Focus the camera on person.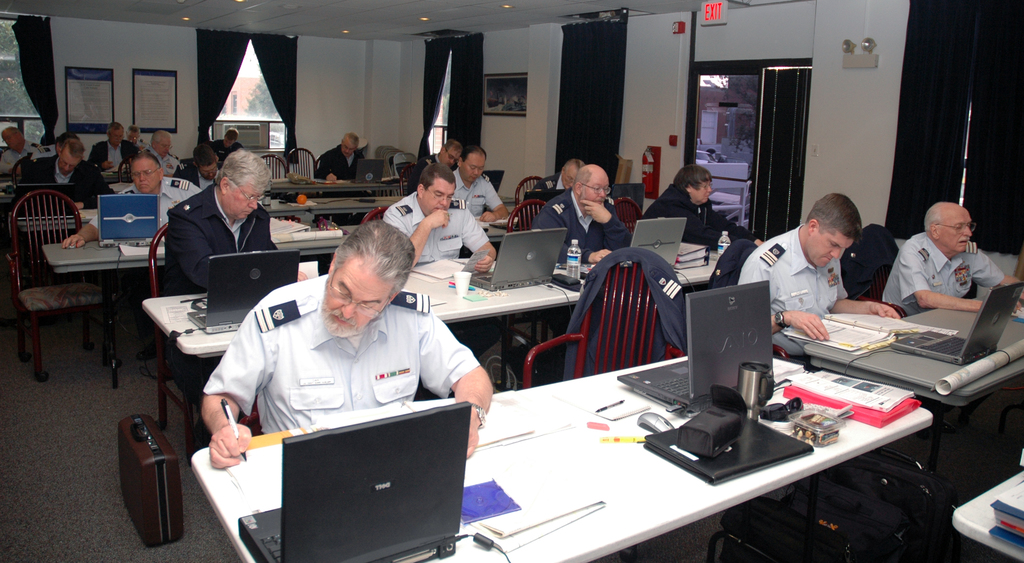
Focus region: Rect(73, 158, 190, 235).
